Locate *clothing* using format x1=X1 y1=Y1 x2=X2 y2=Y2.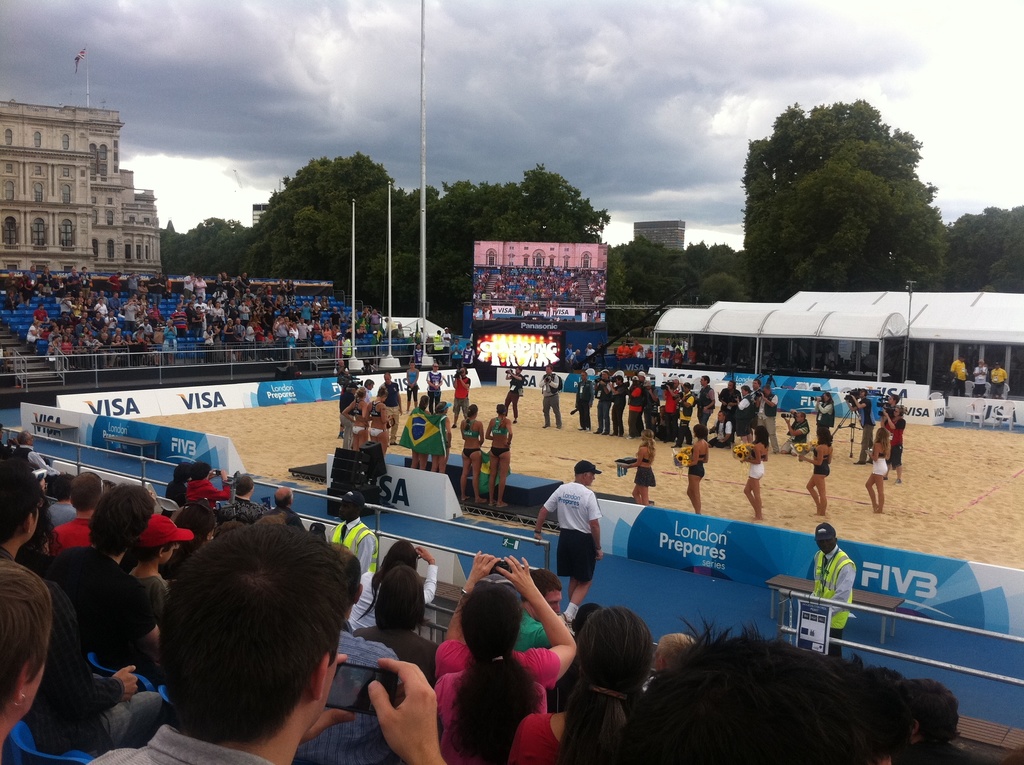
x1=888 y1=427 x2=901 y2=463.
